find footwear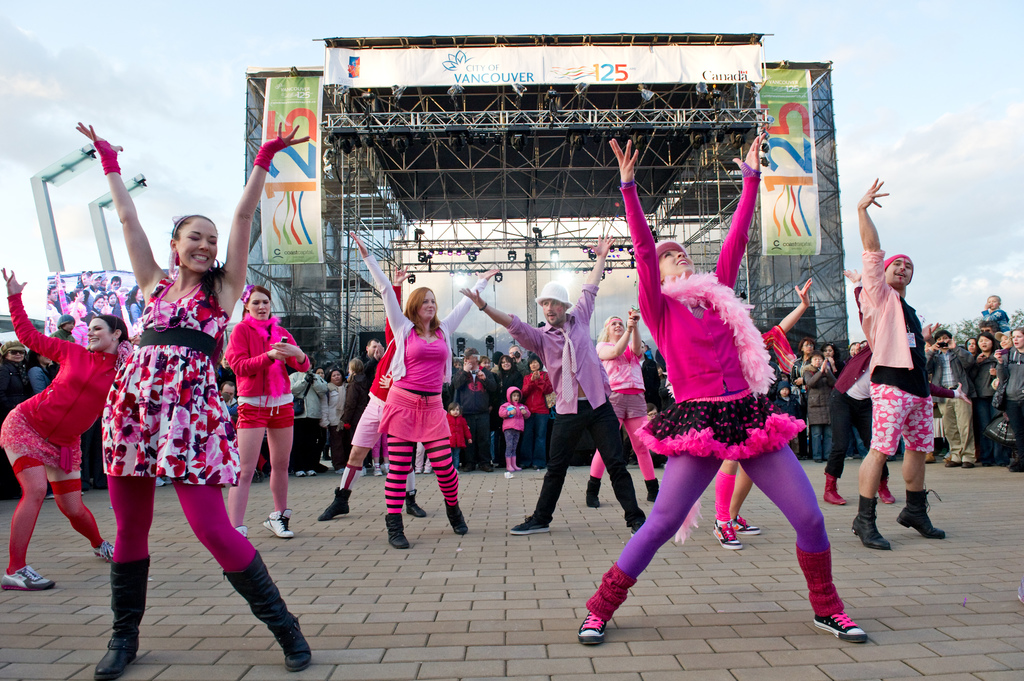
296:467:317:477
